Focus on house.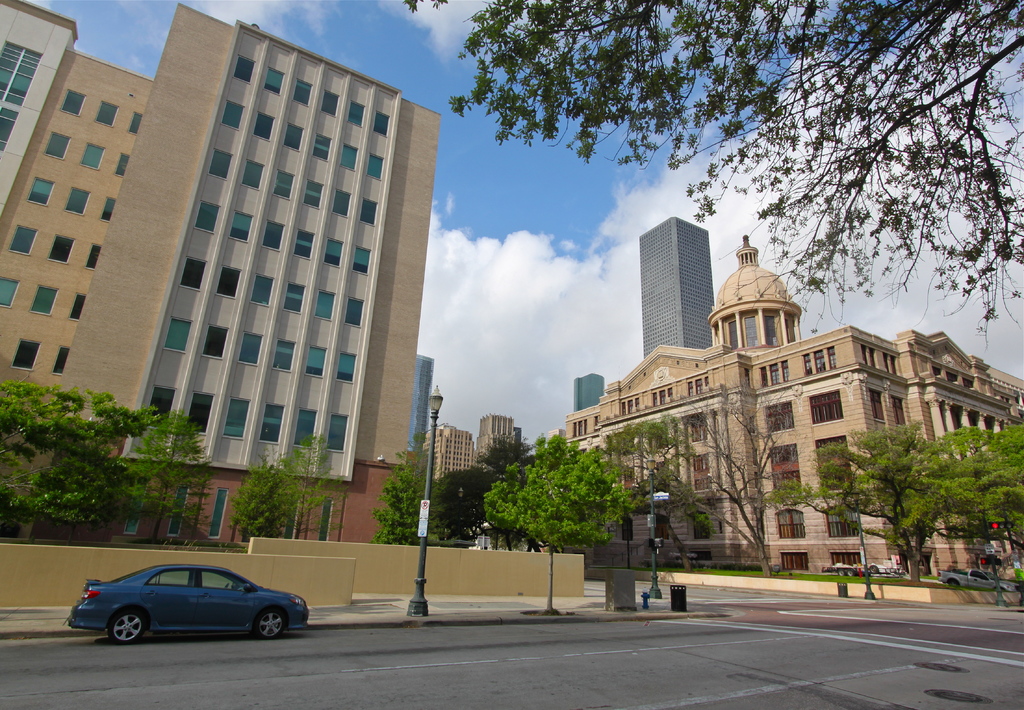
Focused at (left=17, top=0, right=445, bottom=556).
